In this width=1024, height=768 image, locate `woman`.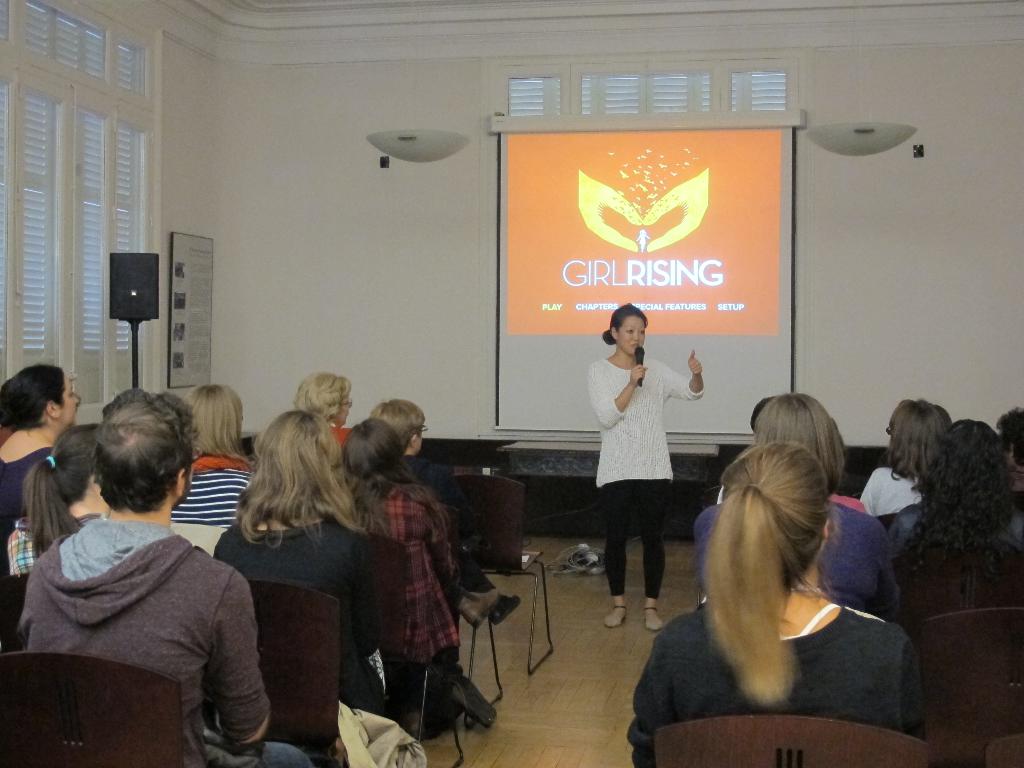
Bounding box: [881,423,1023,573].
